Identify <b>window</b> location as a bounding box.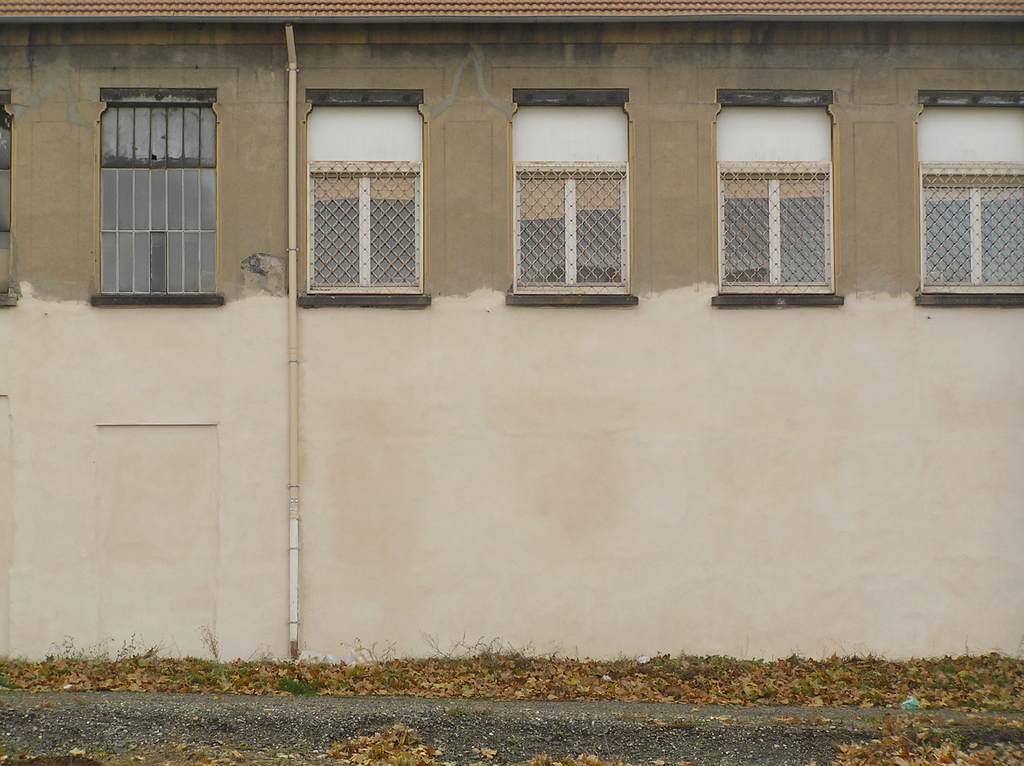
[left=100, top=97, right=216, bottom=303].
